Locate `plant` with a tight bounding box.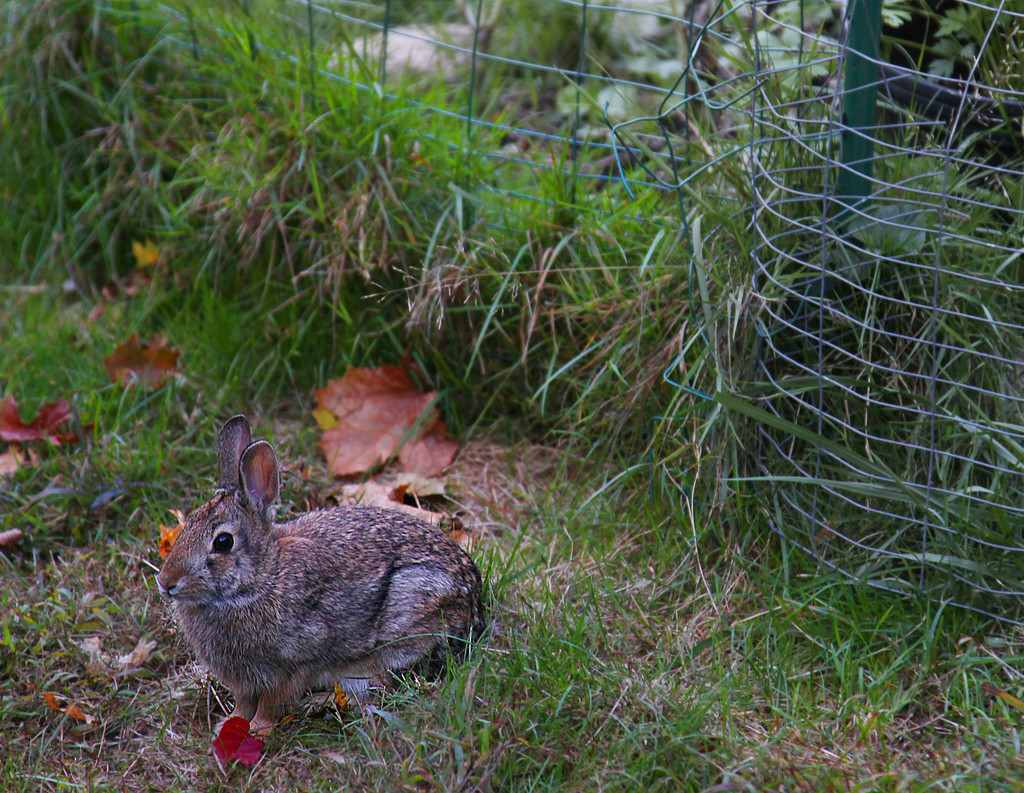
<bbox>779, 0, 1023, 792</bbox>.
